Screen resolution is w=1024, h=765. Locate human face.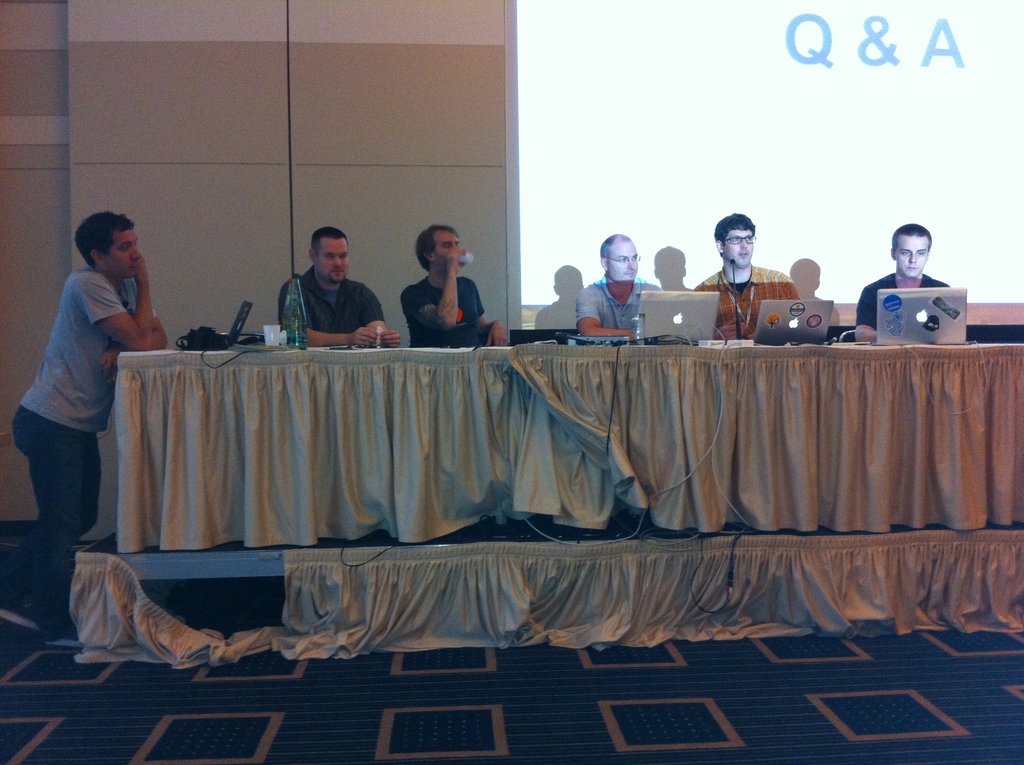
select_region(611, 239, 637, 284).
